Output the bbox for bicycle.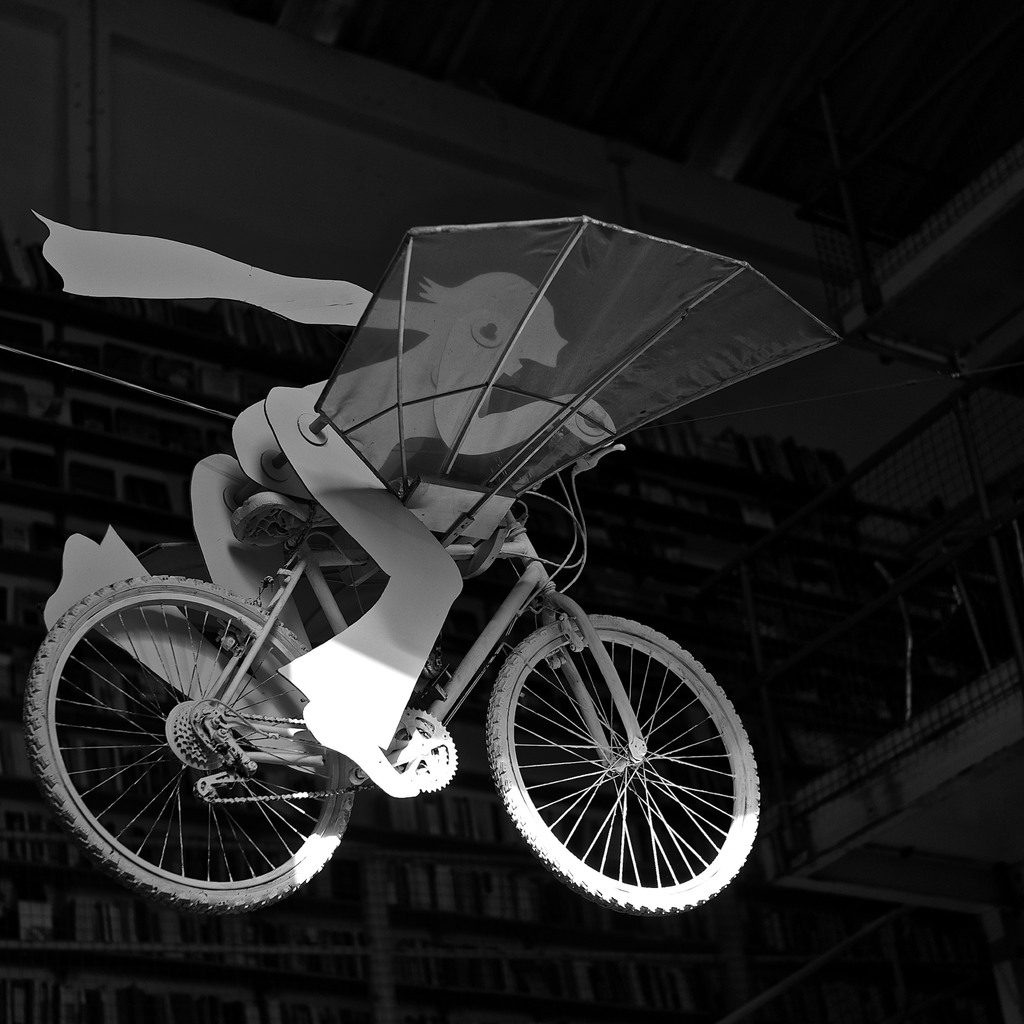
(71,306,751,936).
